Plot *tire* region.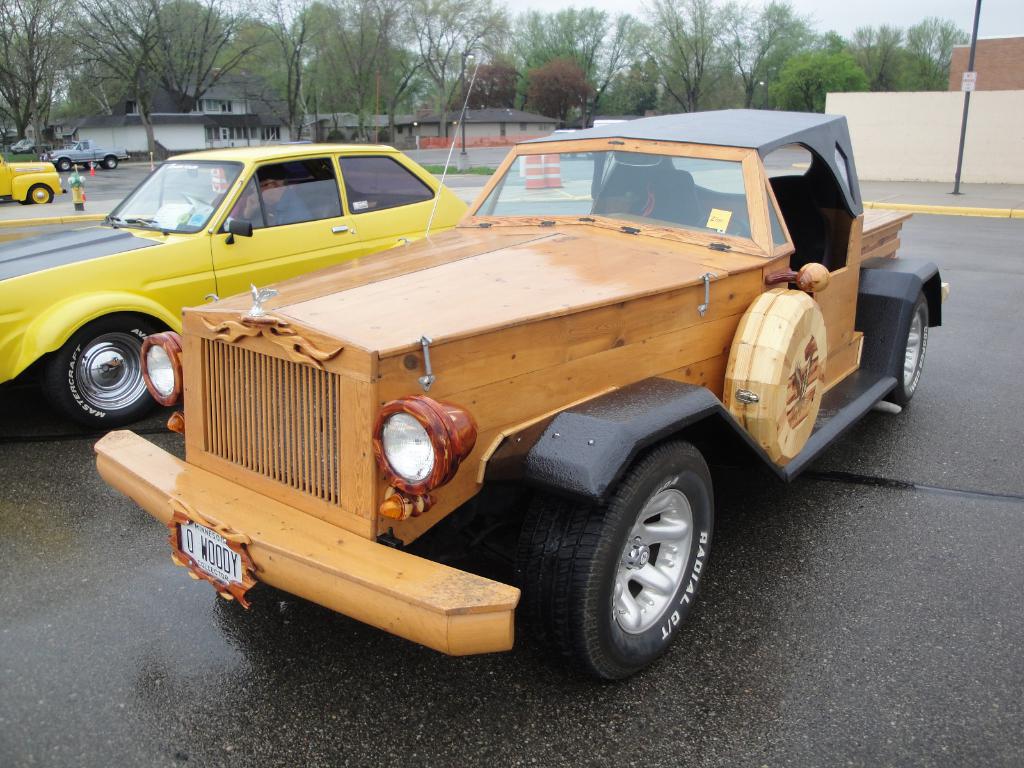
Plotted at locate(534, 423, 724, 684).
